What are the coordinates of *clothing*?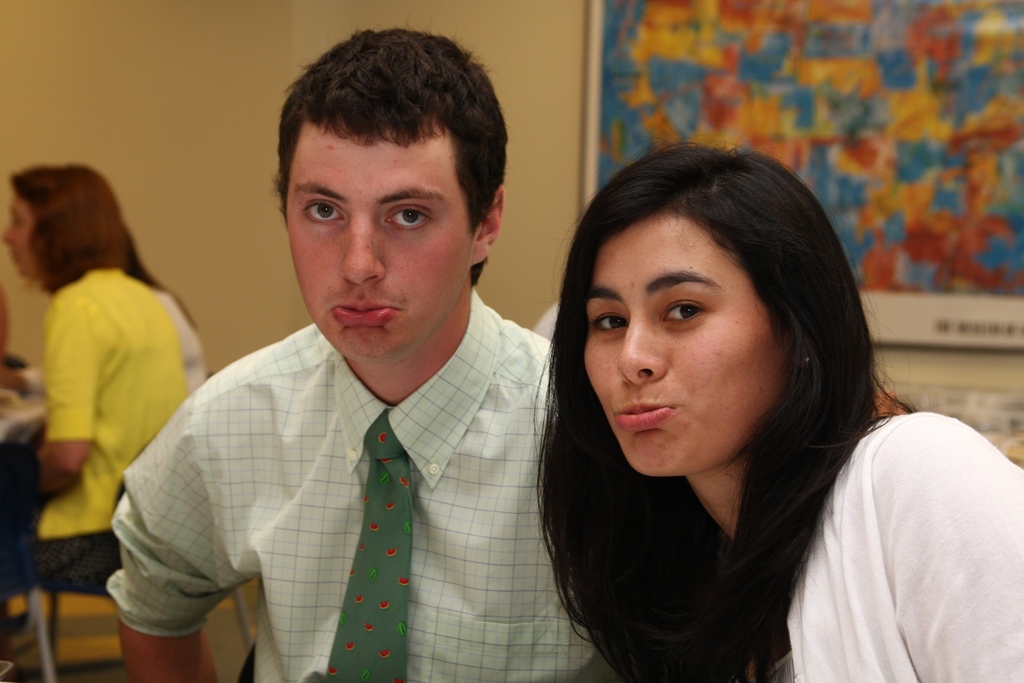
[x1=27, y1=268, x2=203, y2=599].
